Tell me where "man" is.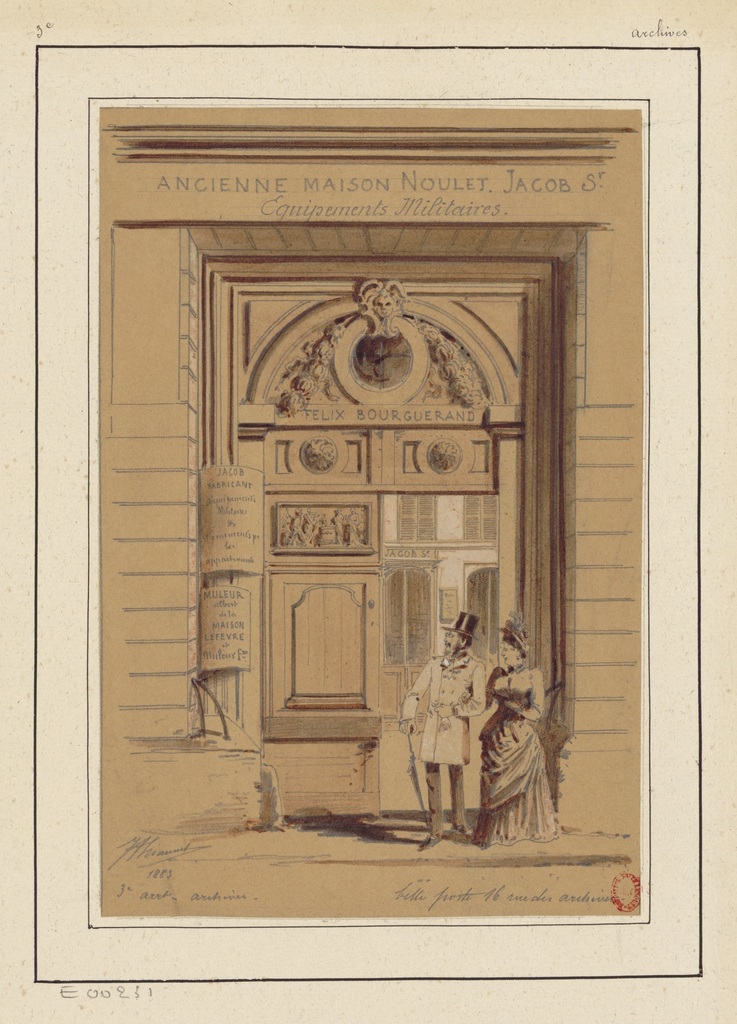
"man" is at region(405, 610, 485, 847).
